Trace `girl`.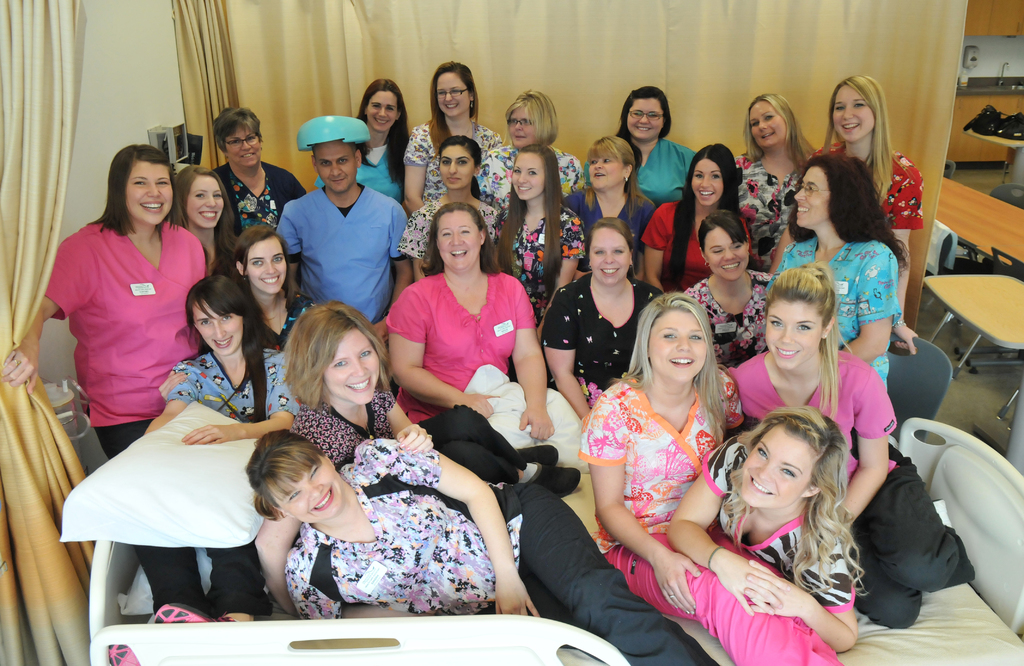
Traced to detection(639, 135, 760, 302).
